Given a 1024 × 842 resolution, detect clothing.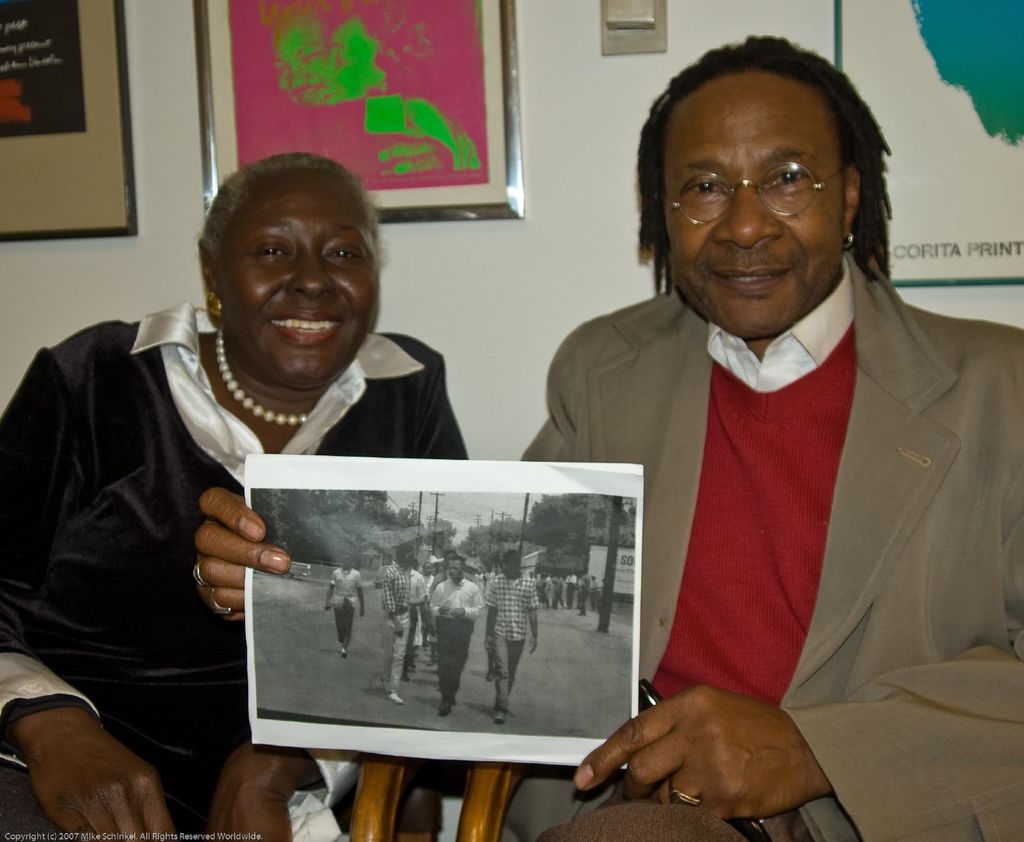
(left=0, top=300, right=472, bottom=841).
